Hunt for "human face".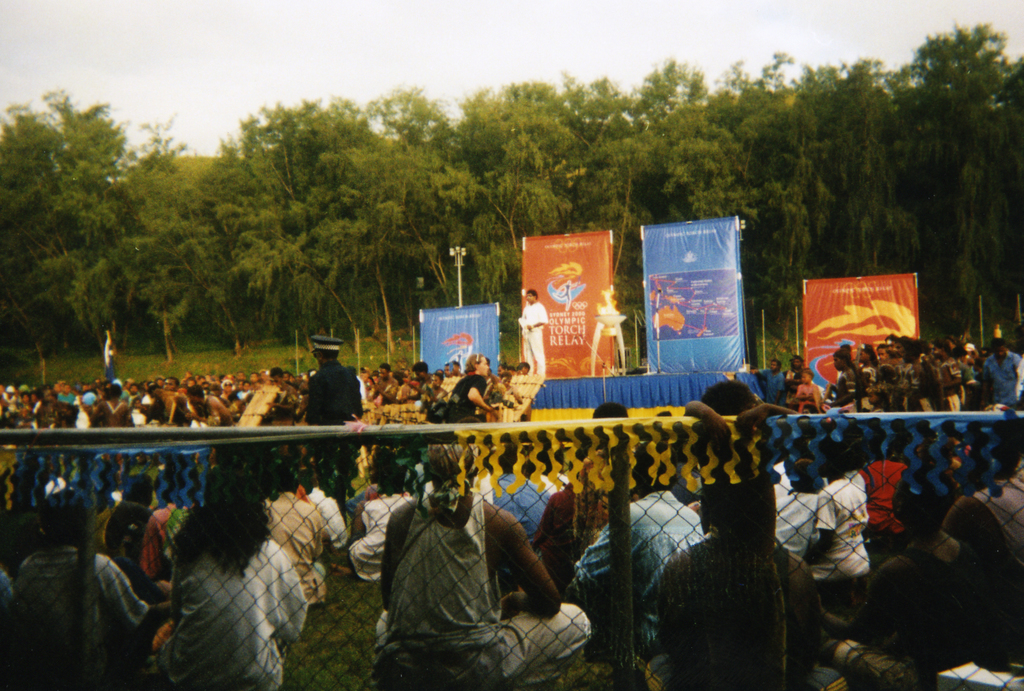
Hunted down at pyautogui.locateOnScreen(799, 374, 810, 385).
